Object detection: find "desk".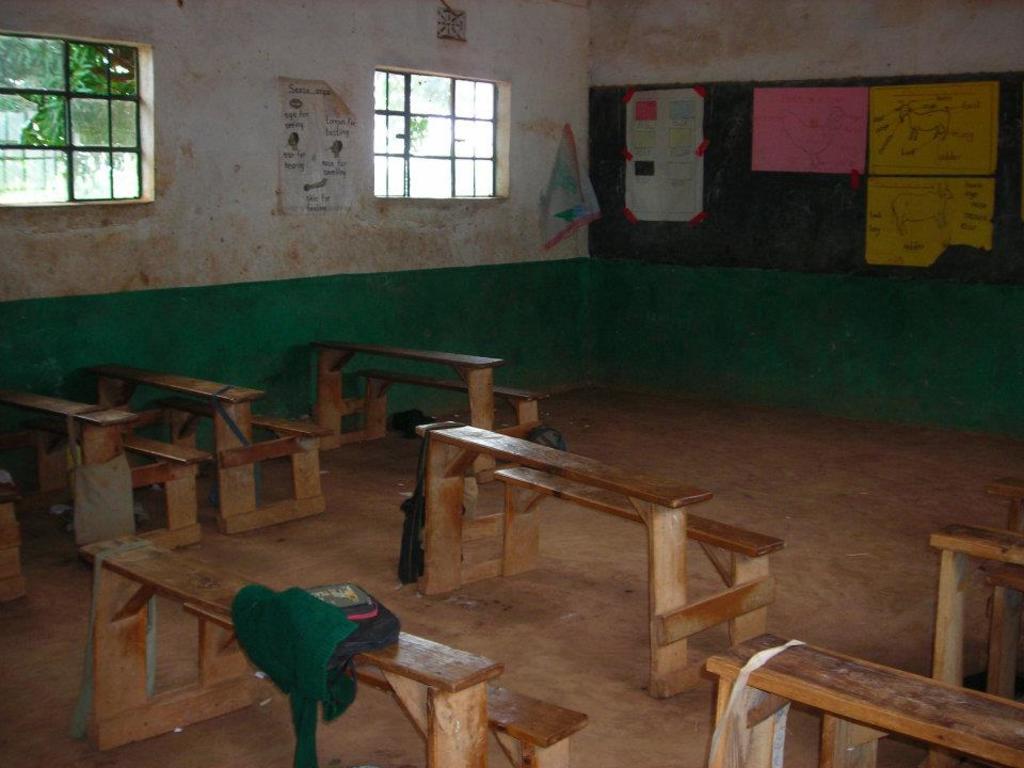
{"x1": 0, "y1": 380, "x2": 141, "y2": 553}.
